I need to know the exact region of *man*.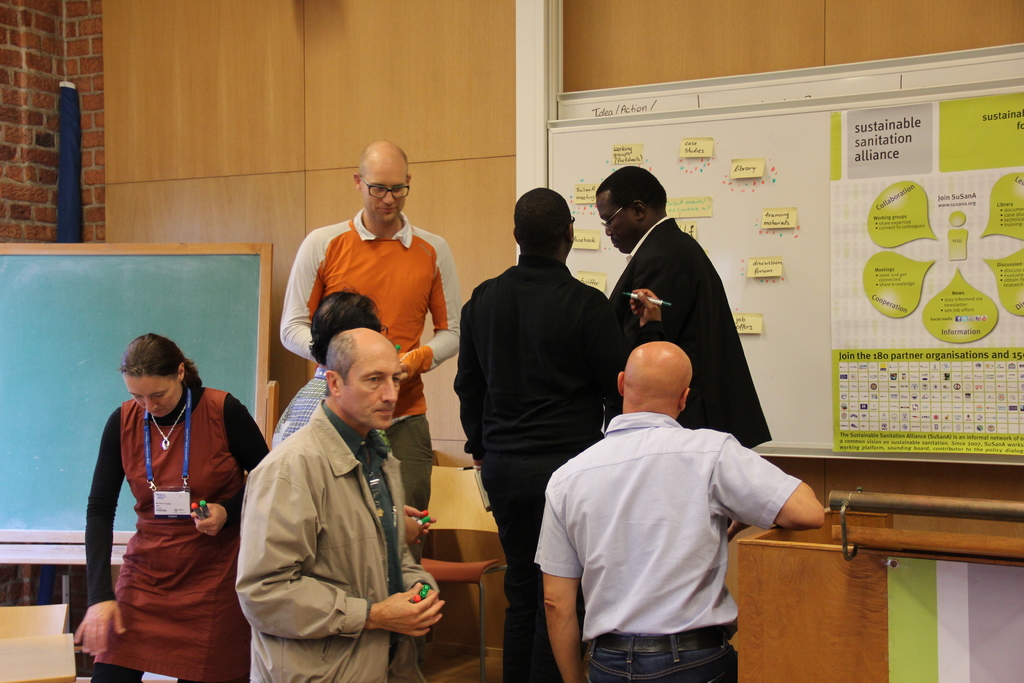
Region: l=252, t=334, r=449, b=682.
